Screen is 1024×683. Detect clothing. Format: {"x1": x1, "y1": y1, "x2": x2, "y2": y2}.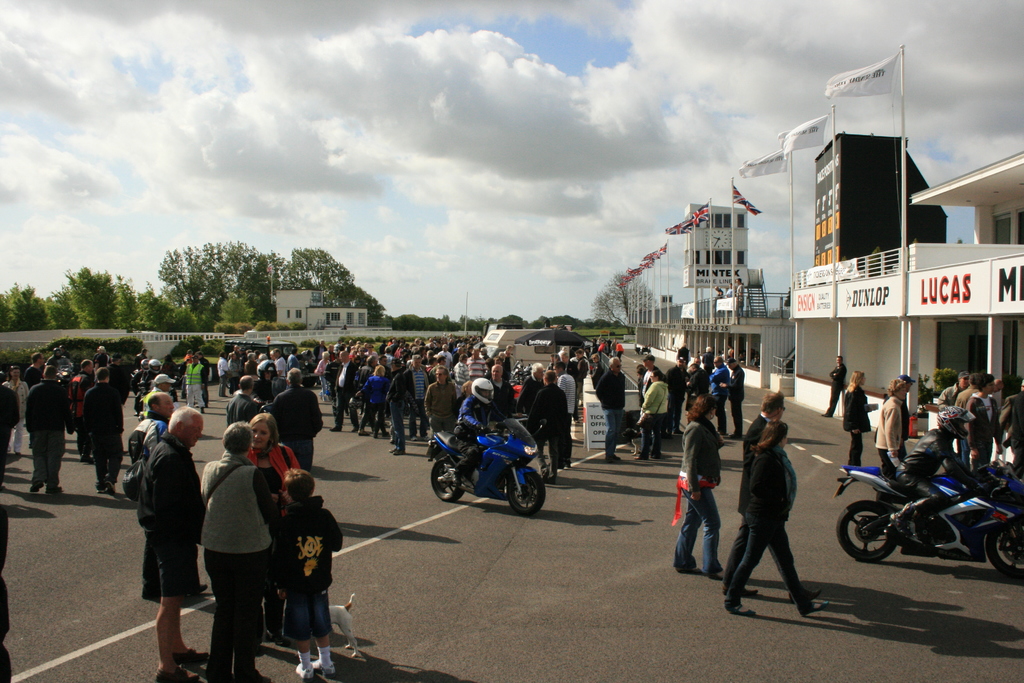
{"x1": 331, "y1": 357, "x2": 358, "y2": 425}.
